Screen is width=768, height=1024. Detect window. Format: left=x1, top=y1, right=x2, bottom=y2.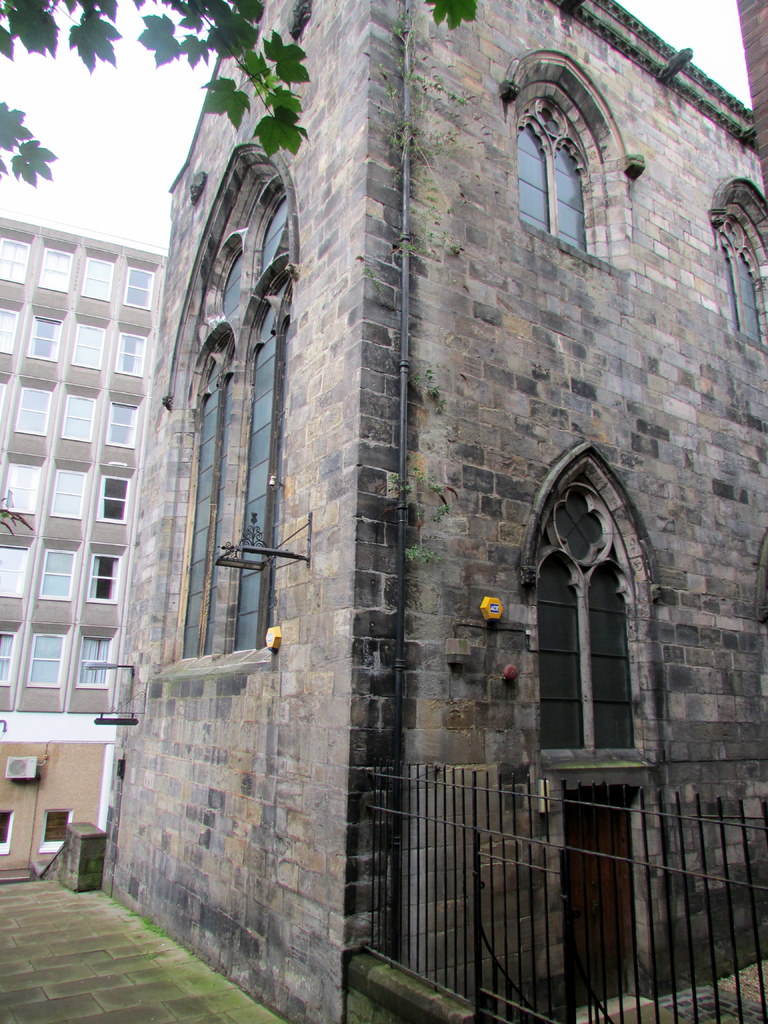
left=106, top=404, right=140, bottom=449.
